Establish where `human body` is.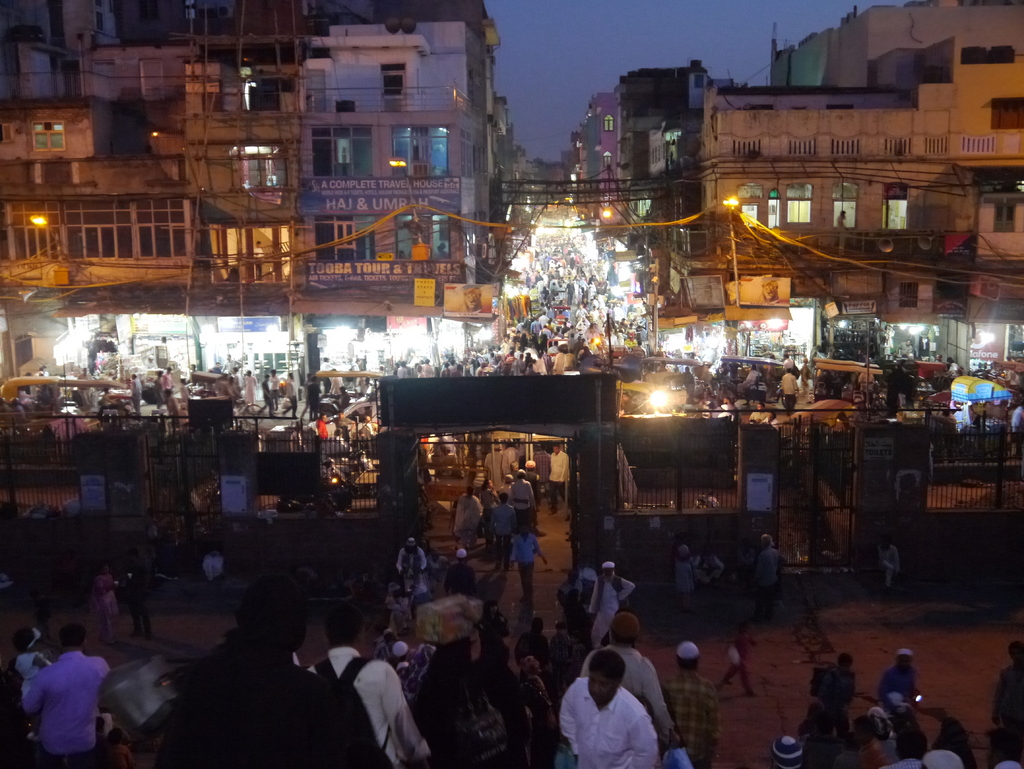
Established at x1=754 y1=532 x2=783 y2=619.
